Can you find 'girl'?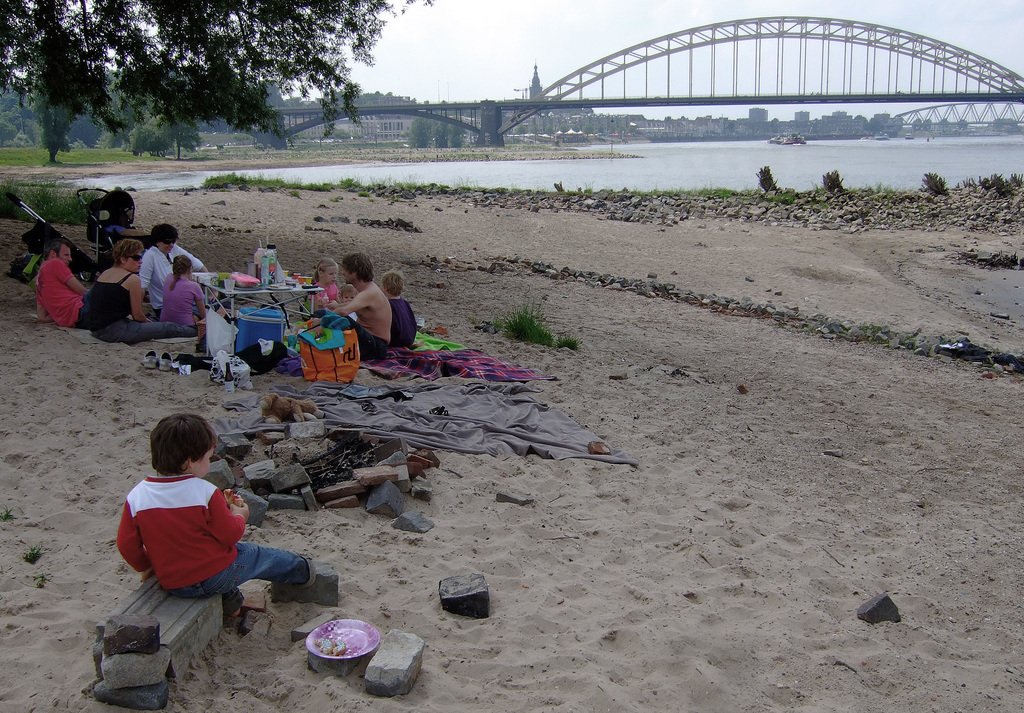
Yes, bounding box: (136, 211, 224, 312).
